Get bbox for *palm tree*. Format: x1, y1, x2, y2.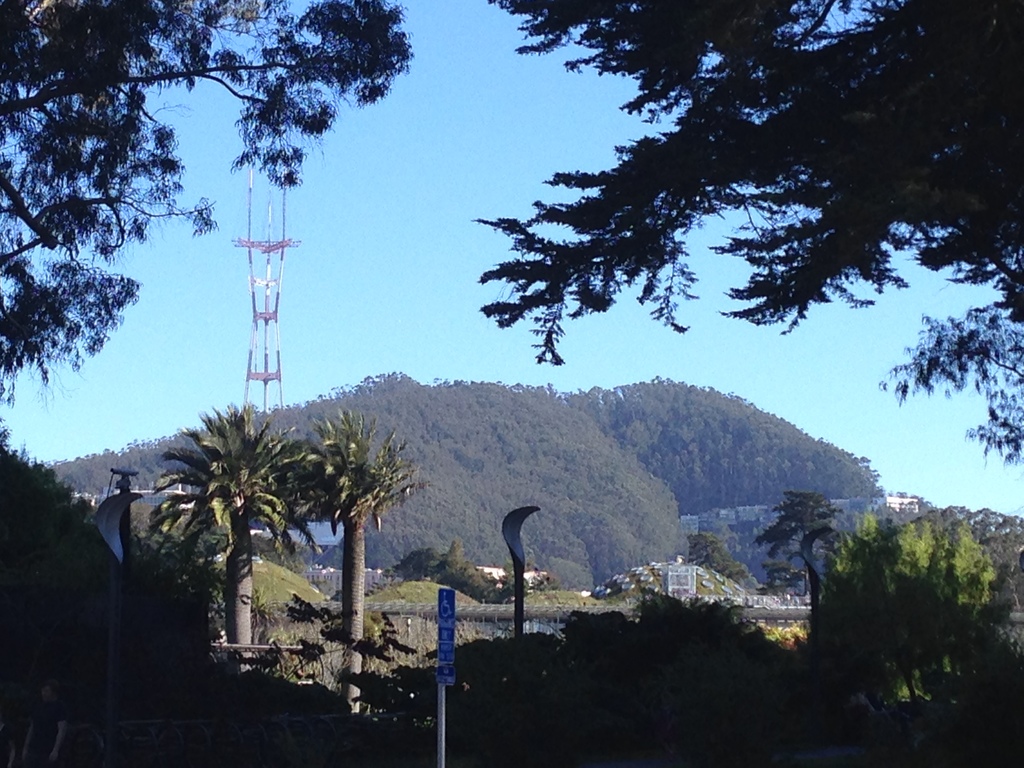
765, 491, 860, 655.
